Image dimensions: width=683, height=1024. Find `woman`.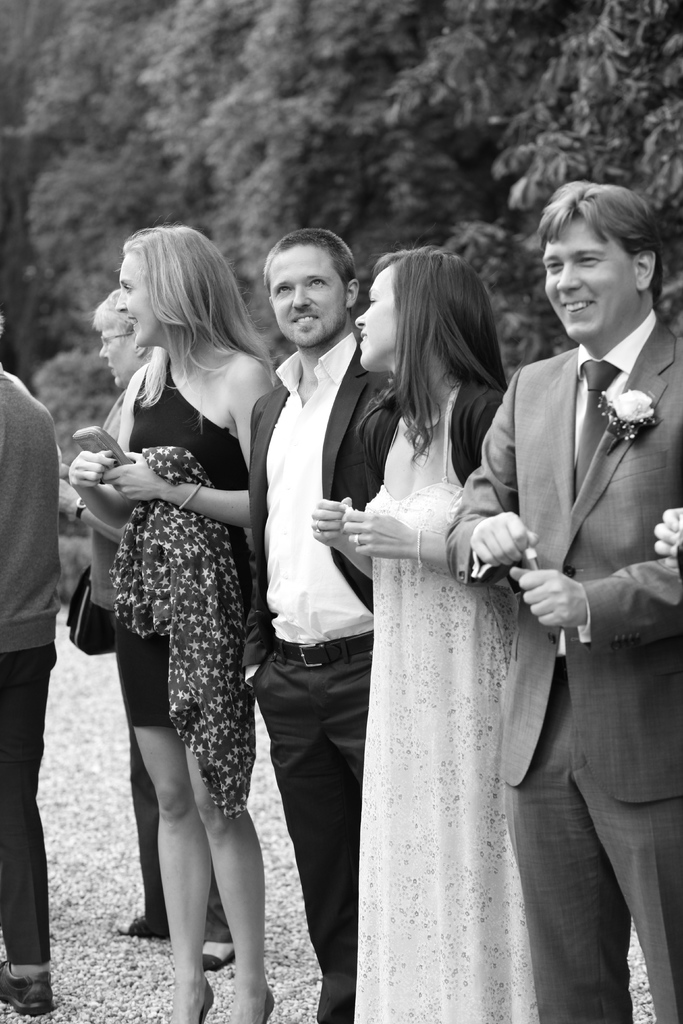
(308,240,539,1023).
